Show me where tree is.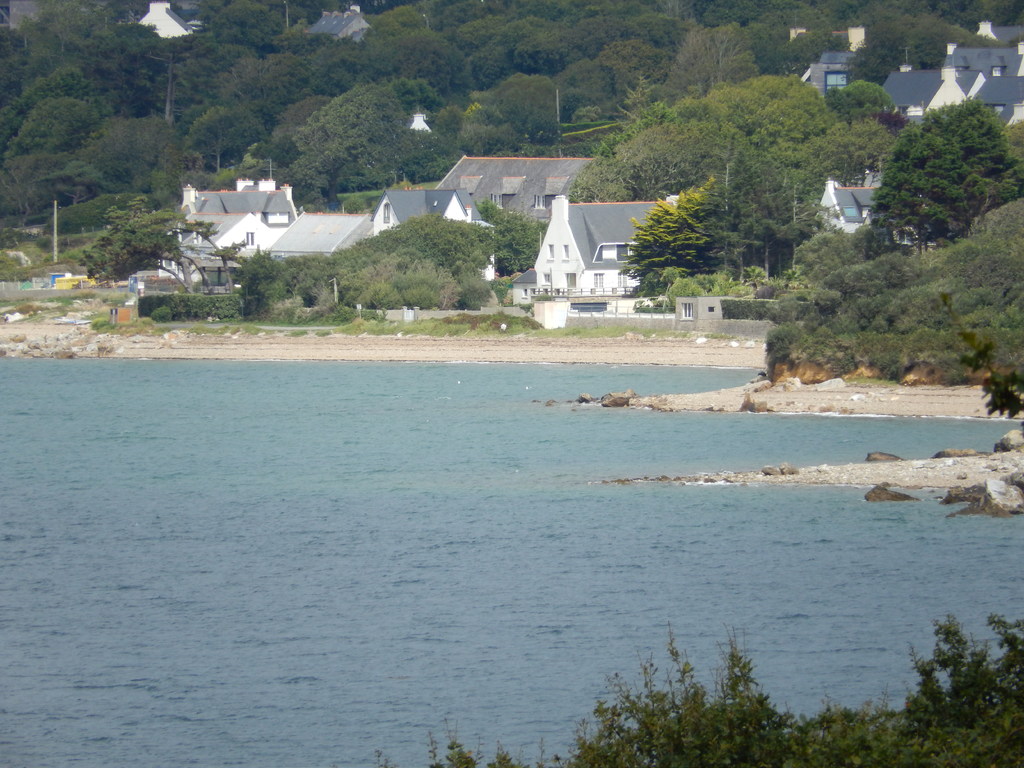
tree is at {"left": 40, "top": 17, "right": 227, "bottom": 115}.
